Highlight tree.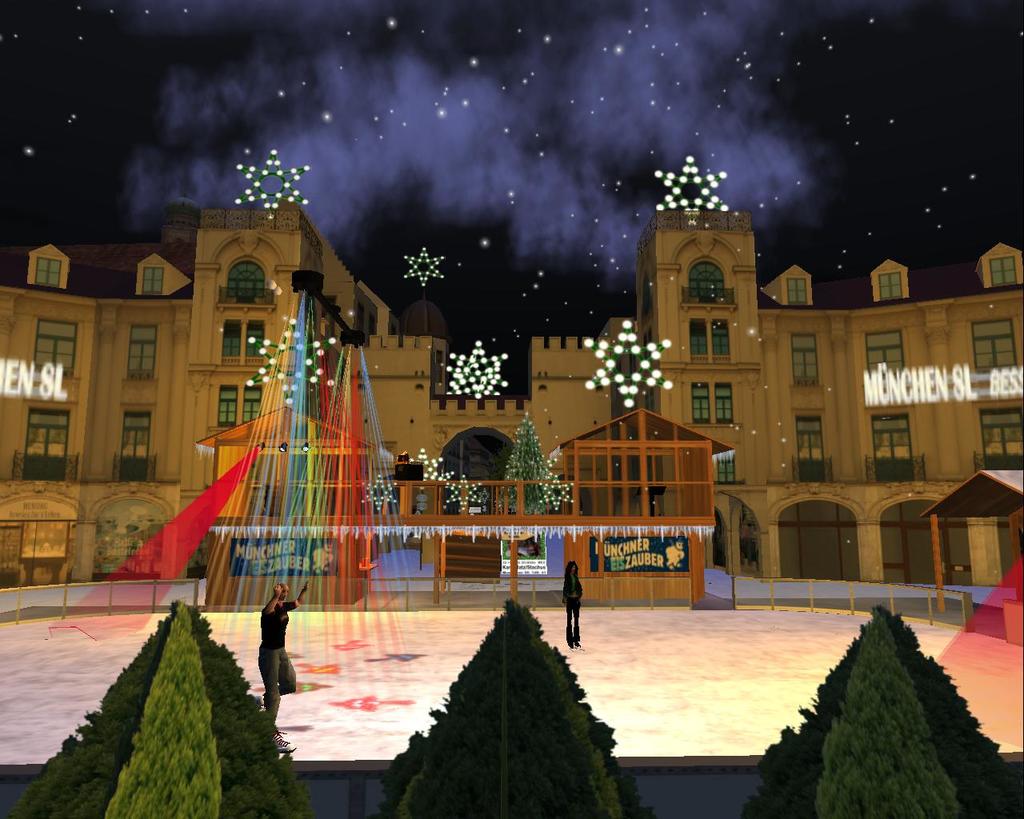
Highlighted region: (370, 598, 646, 806).
